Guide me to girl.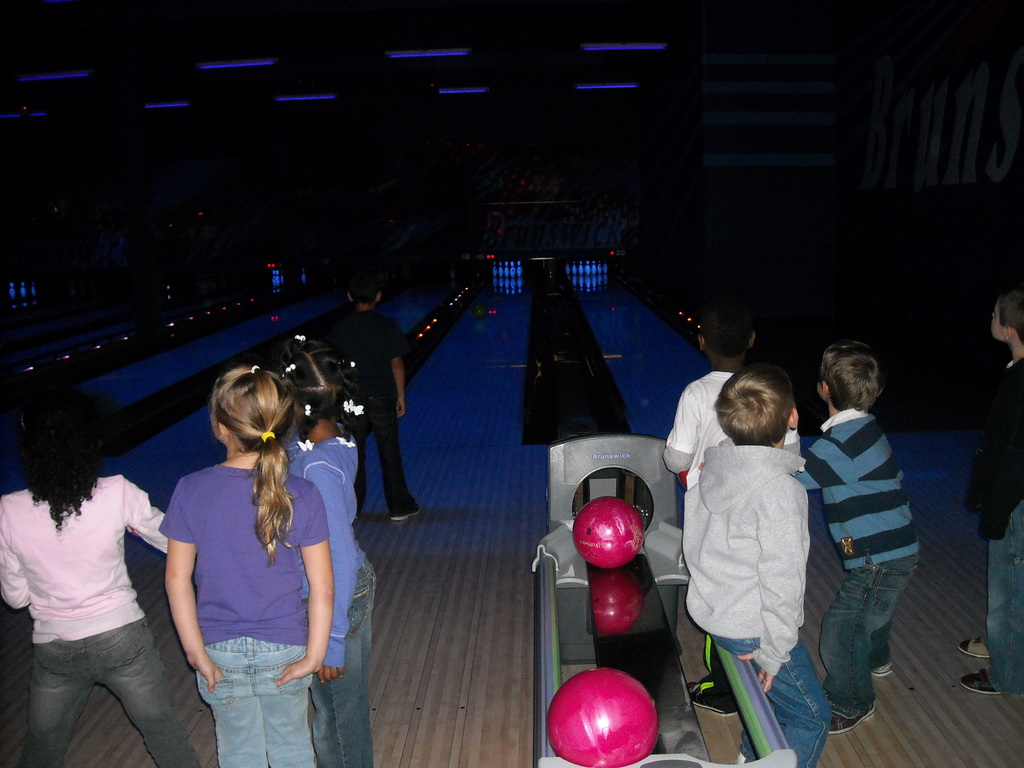
Guidance: bbox(276, 337, 375, 767).
